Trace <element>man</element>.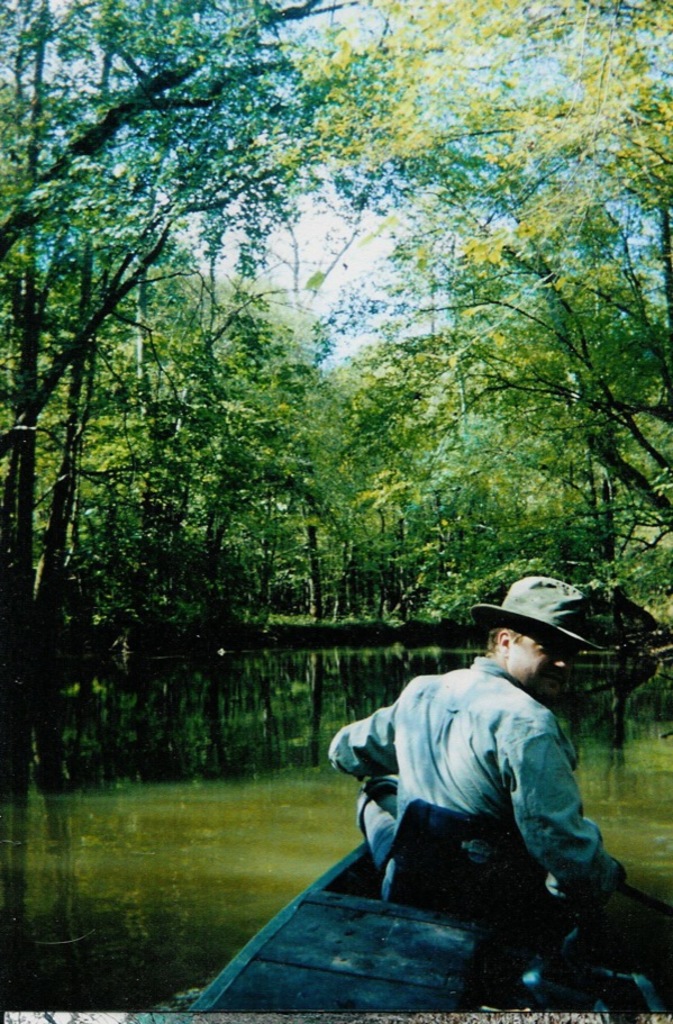
Traced to {"left": 302, "top": 610, "right": 633, "bottom": 948}.
